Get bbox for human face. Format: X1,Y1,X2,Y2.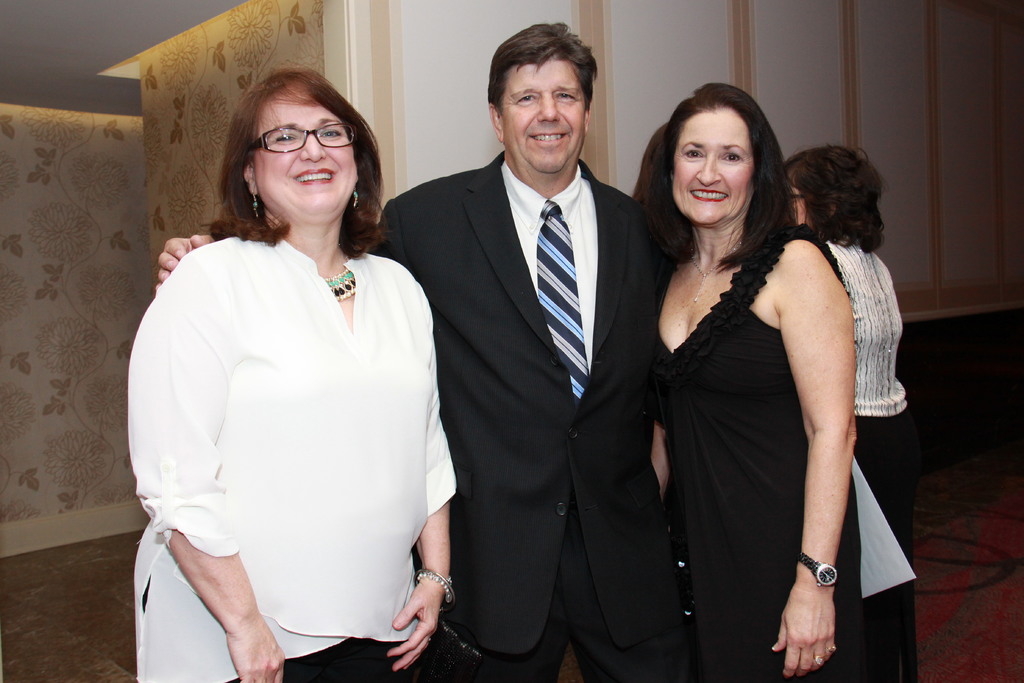
674,106,756,224.
